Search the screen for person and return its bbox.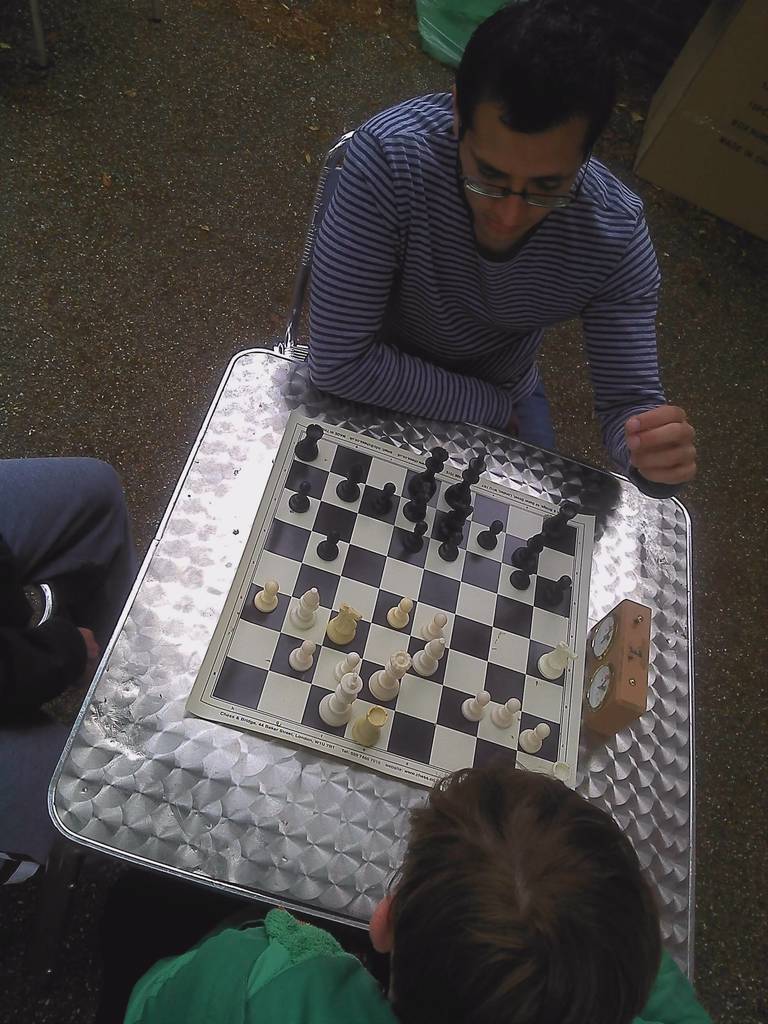
Found: locate(121, 755, 719, 1023).
